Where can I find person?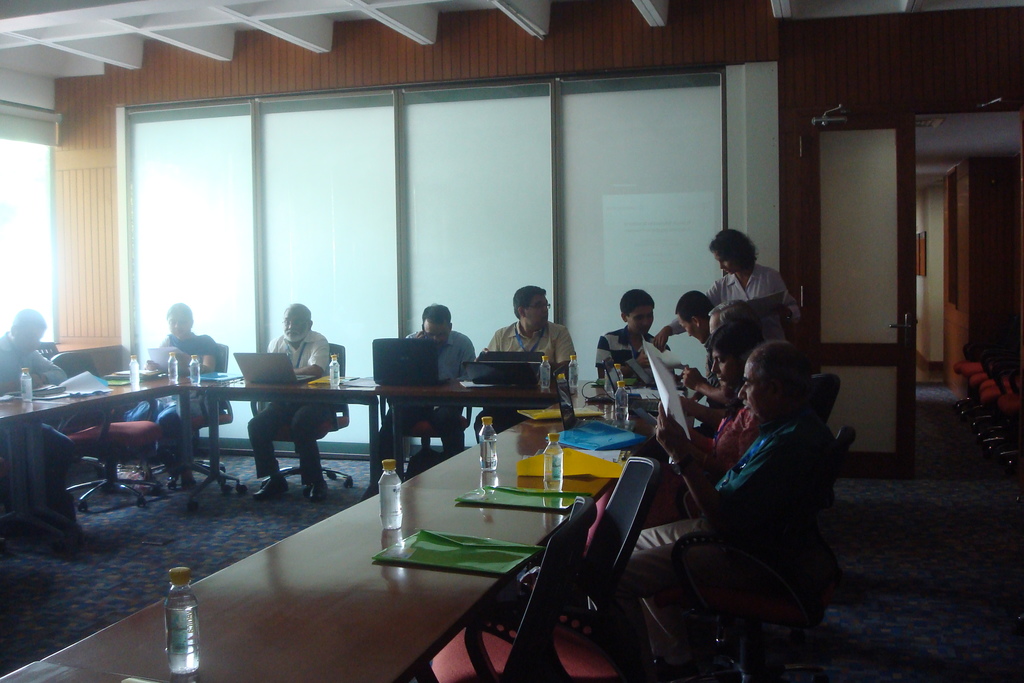
You can find it at 479,292,577,450.
